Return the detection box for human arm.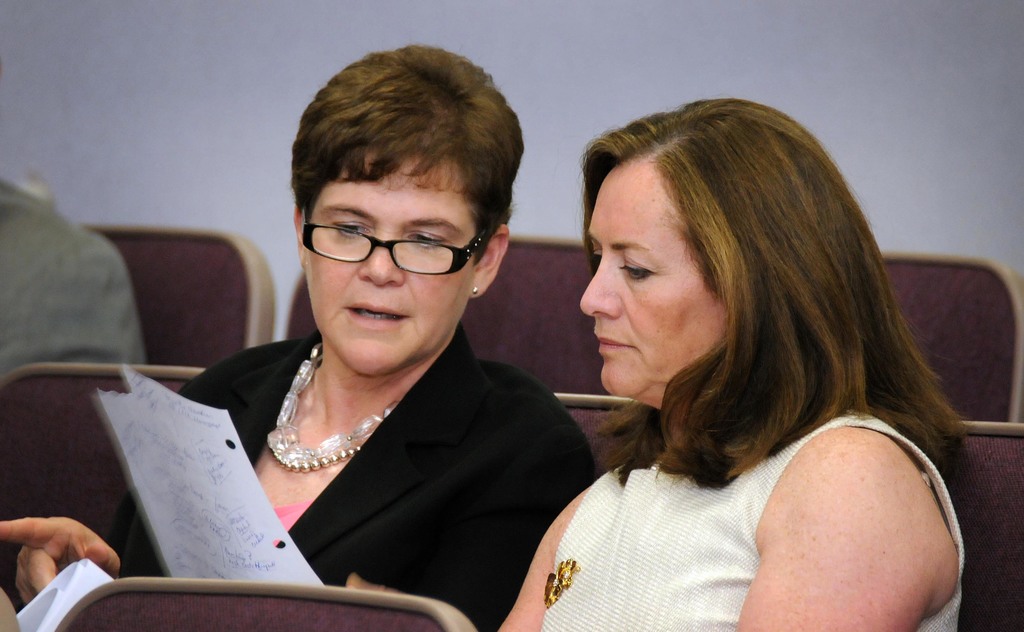
pyautogui.locateOnScreen(749, 412, 937, 617).
